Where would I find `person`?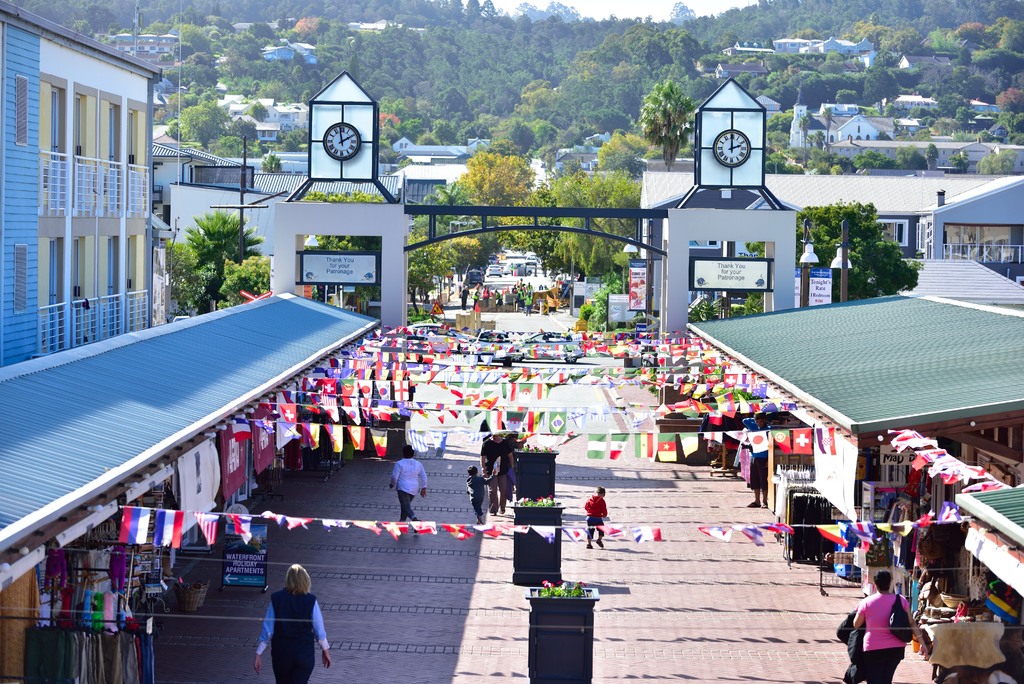
At [465,466,490,523].
